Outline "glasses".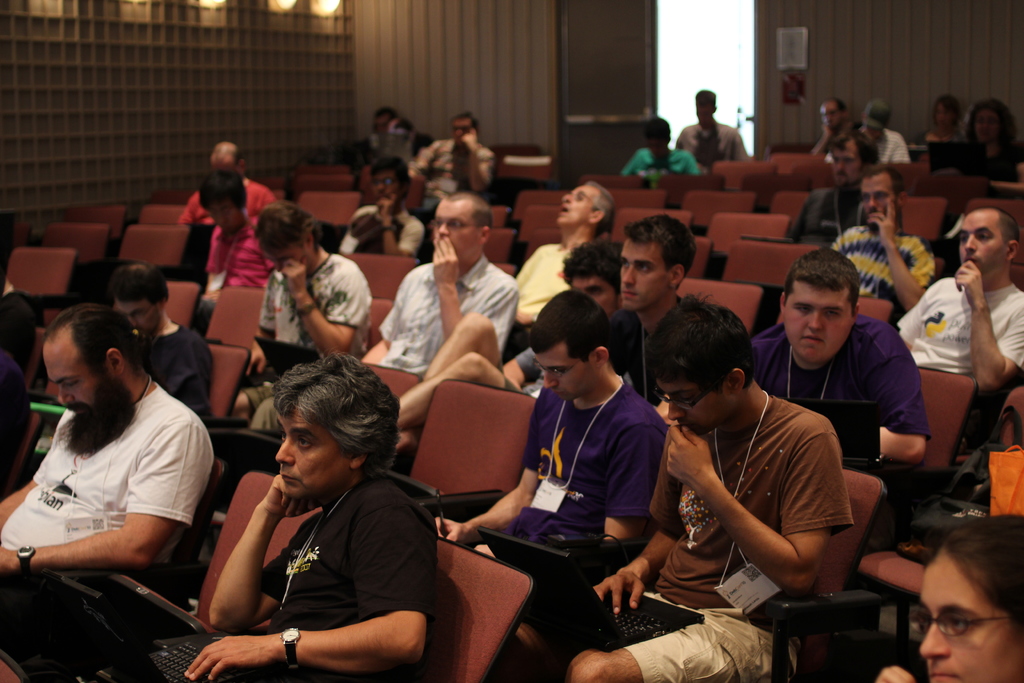
Outline: region(652, 384, 719, 415).
